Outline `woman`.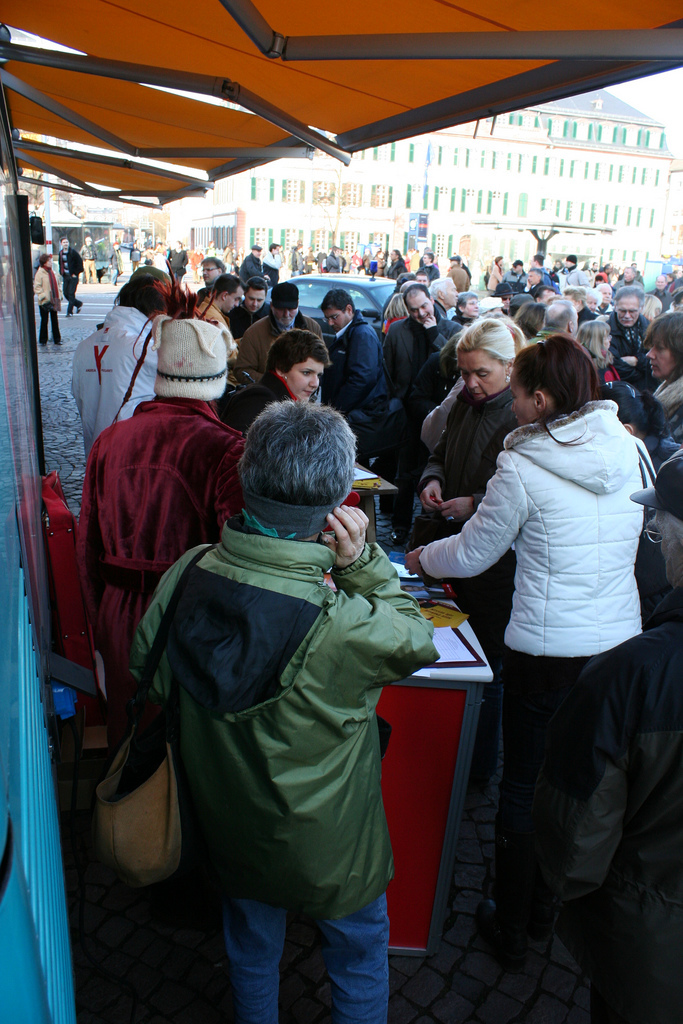
Outline: [593, 377, 682, 589].
